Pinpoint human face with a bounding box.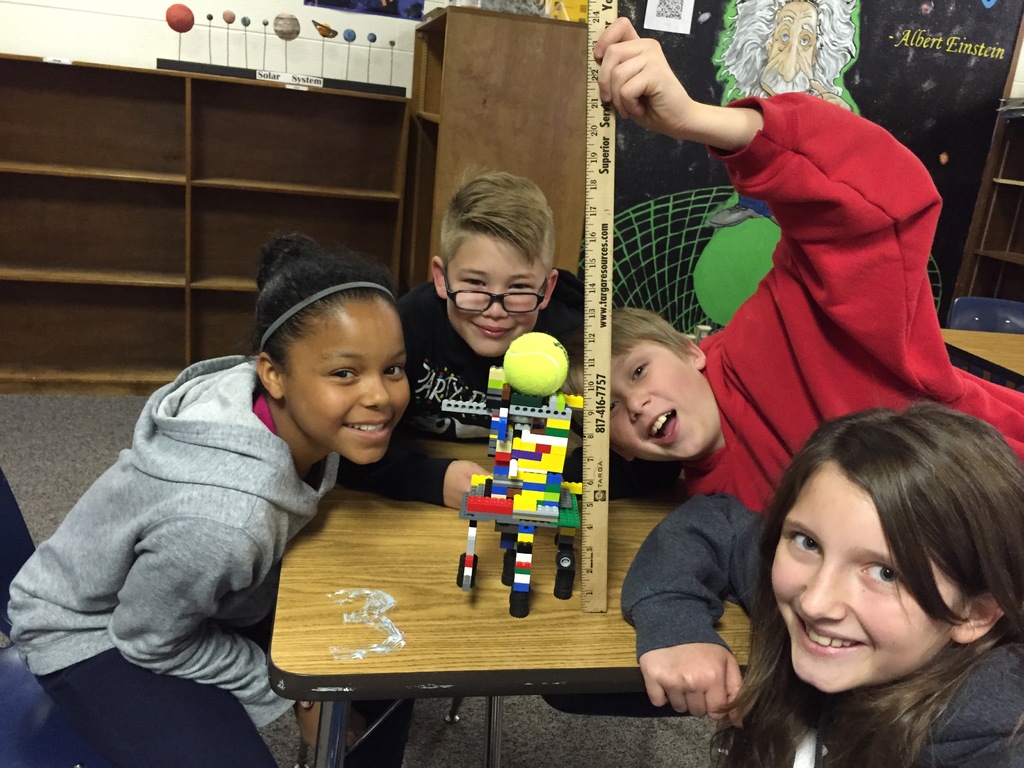
left=573, top=337, right=719, bottom=457.
